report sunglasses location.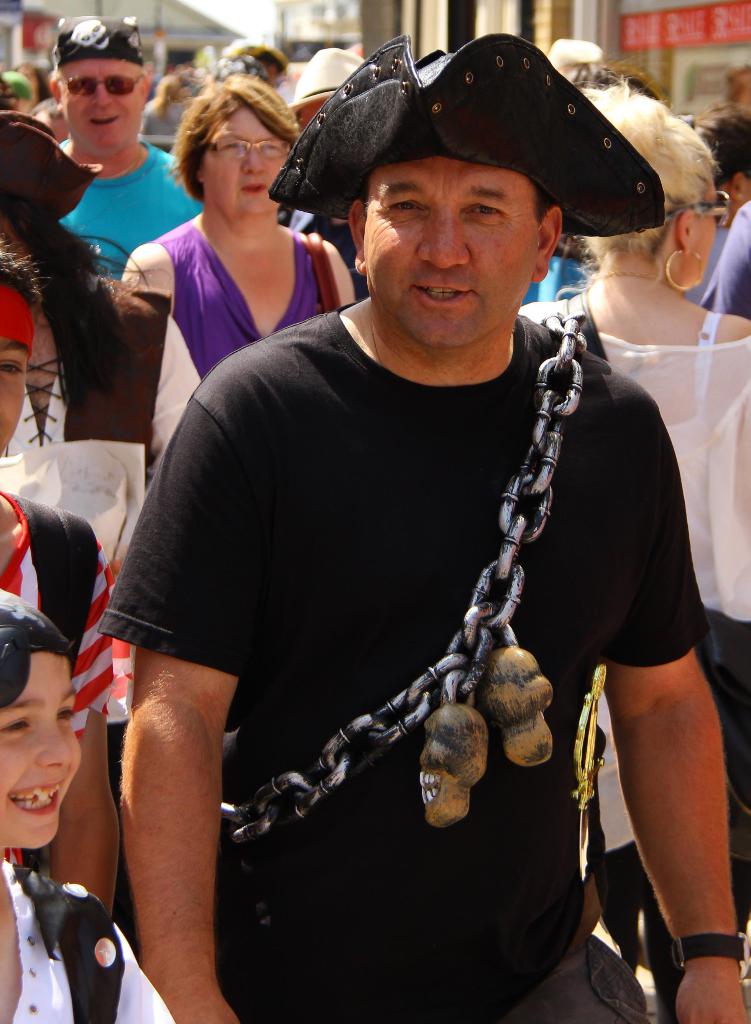
Report: l=668, t=190, r=732, b=225.
